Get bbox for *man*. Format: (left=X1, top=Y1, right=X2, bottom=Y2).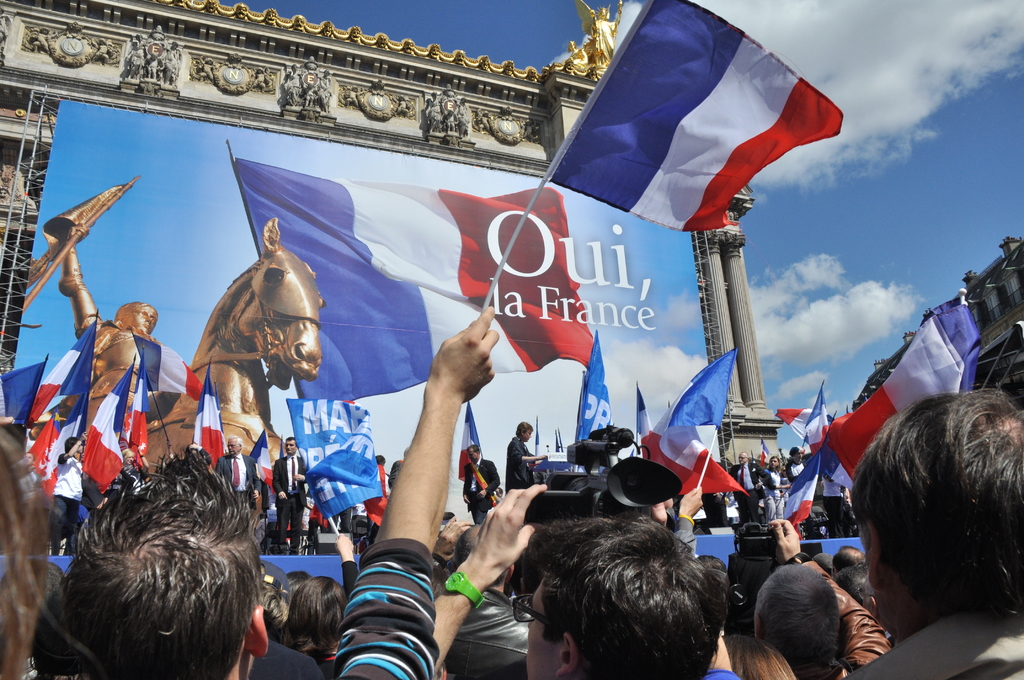
(left=271, top=439, right=308, bottom=558).
